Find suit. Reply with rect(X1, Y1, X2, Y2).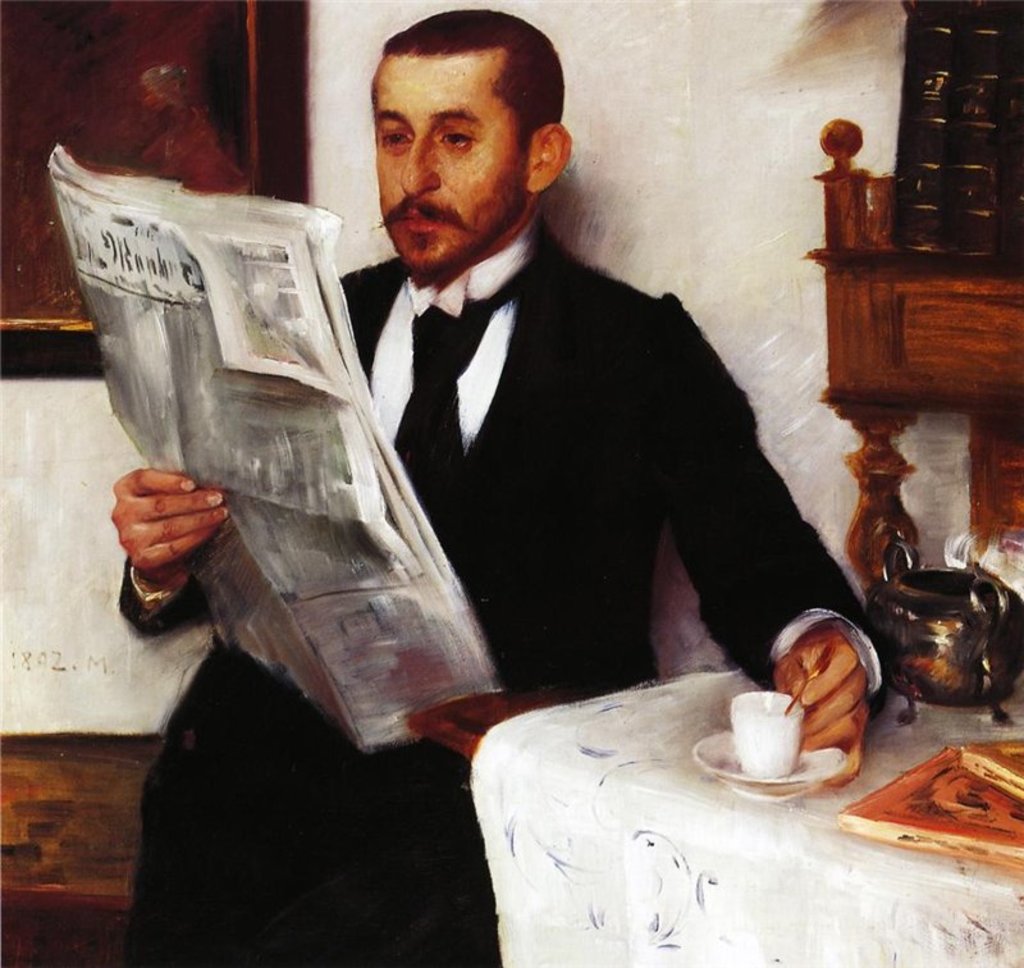
rect(118, 215, 886, 967).
